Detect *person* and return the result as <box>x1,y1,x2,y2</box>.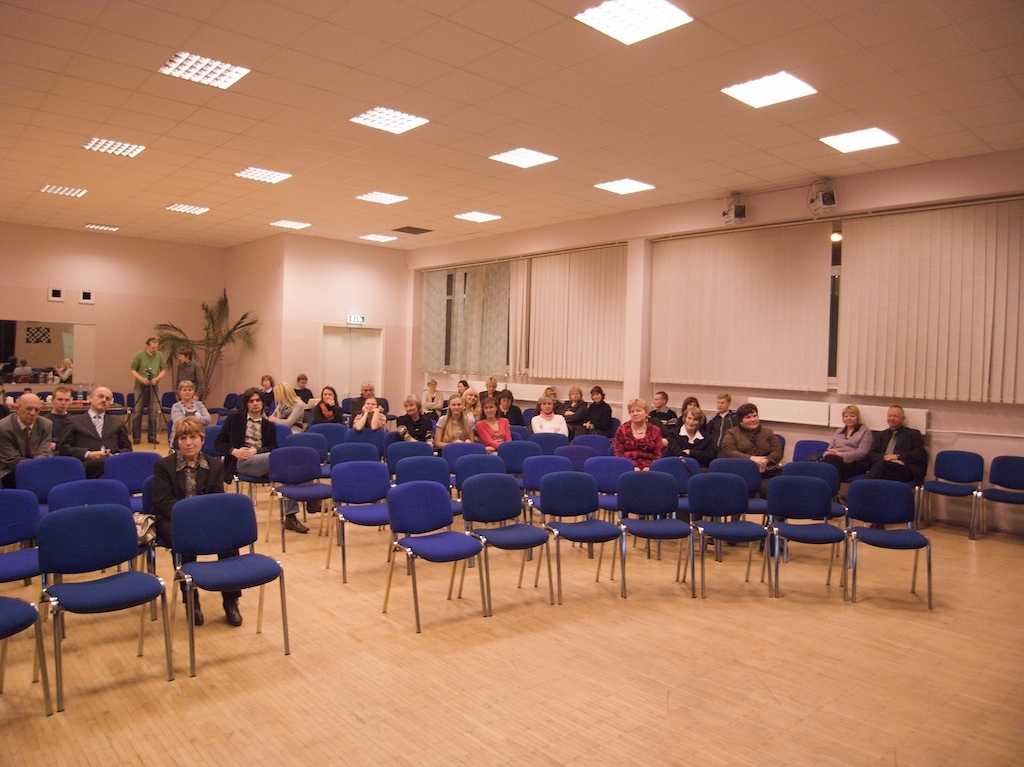
<box>130,335,154,448</box>.
